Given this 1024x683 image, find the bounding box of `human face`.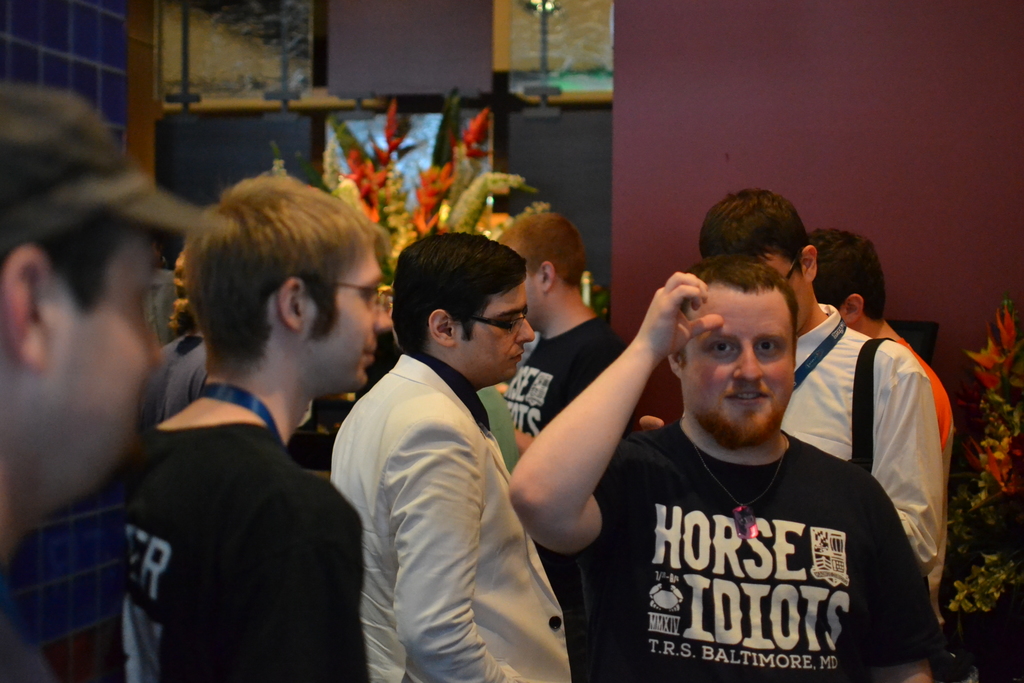
(left=458, top=283, right=538, bottom=381).
